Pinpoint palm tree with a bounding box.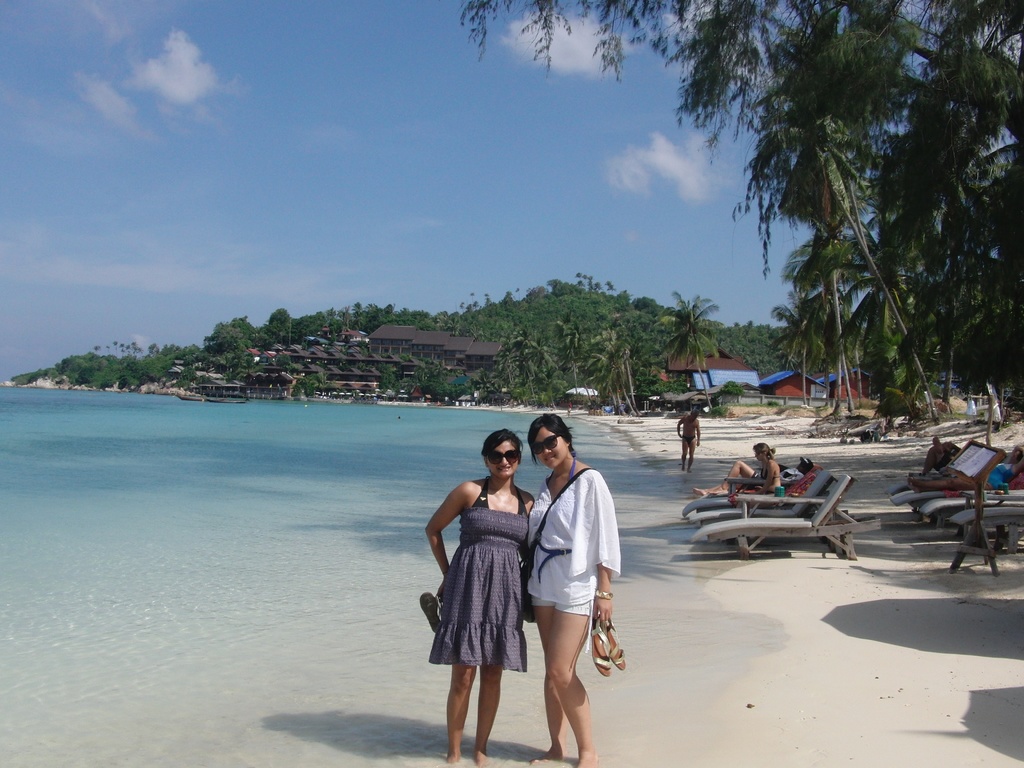
pyautogui.locateOnScreen(657, 299, 721, 404).
